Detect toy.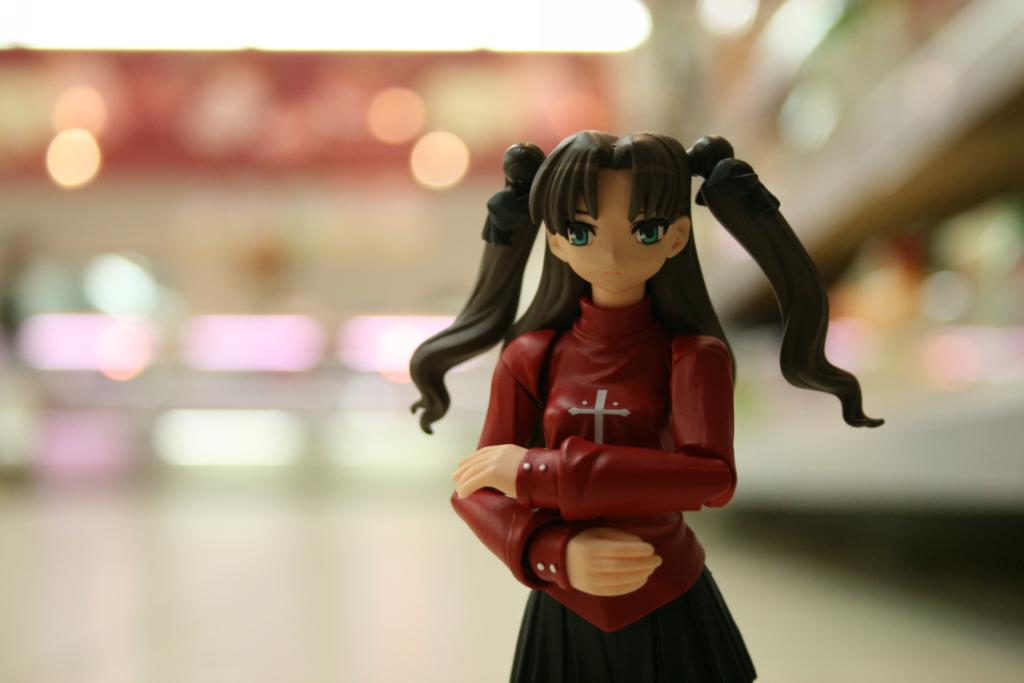
Detected at 421,109,835,610.
